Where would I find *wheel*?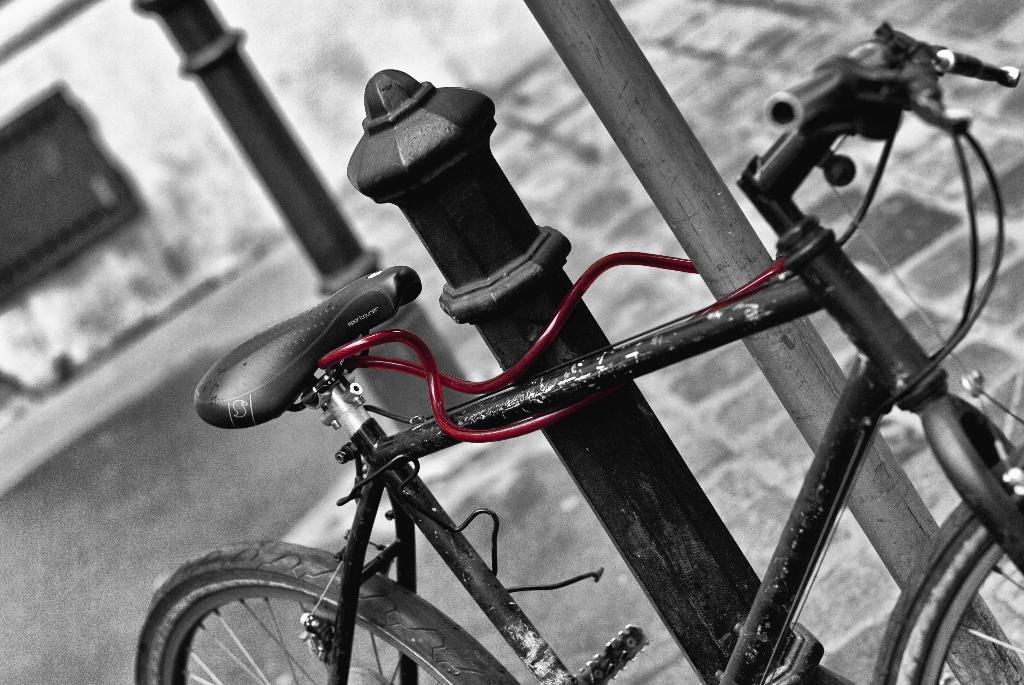
At bbox=(874, 445, 1023, 684).
